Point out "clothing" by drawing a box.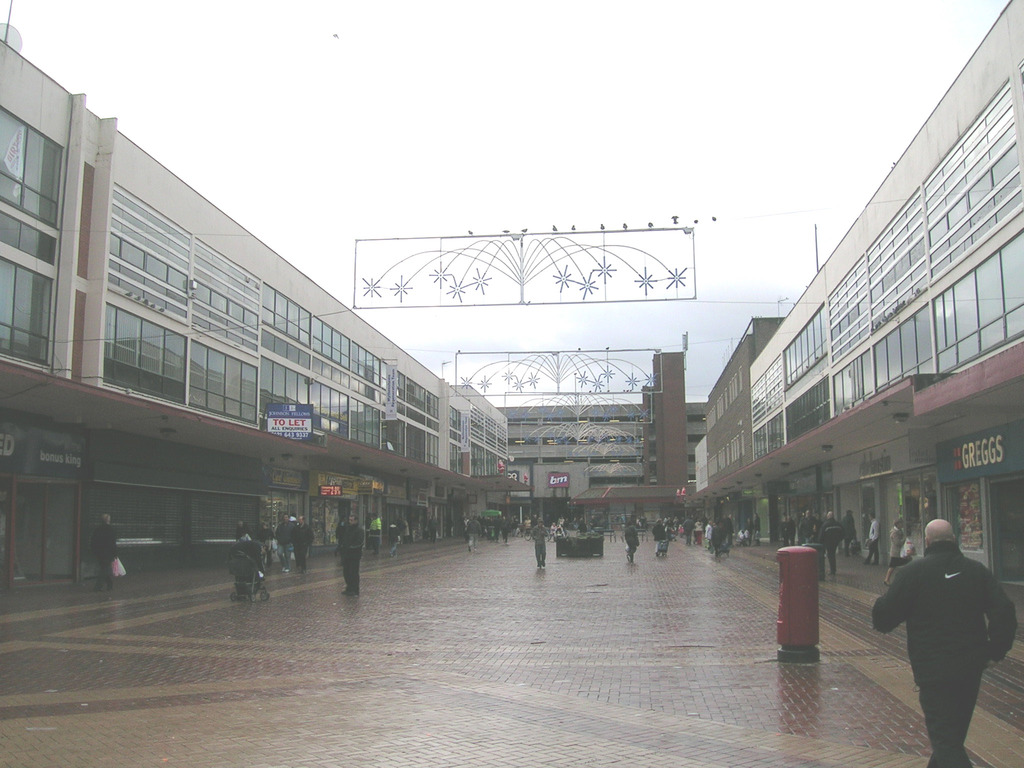
bbox=(256, 524, 275, 555).
